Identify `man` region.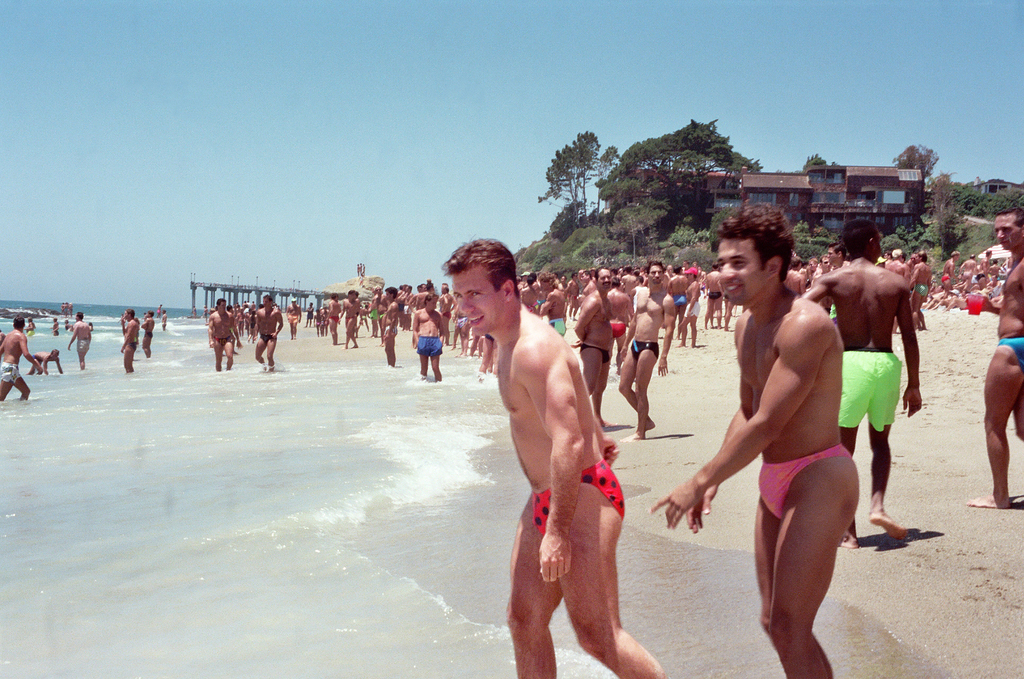
Region: 374:284:391:348.
